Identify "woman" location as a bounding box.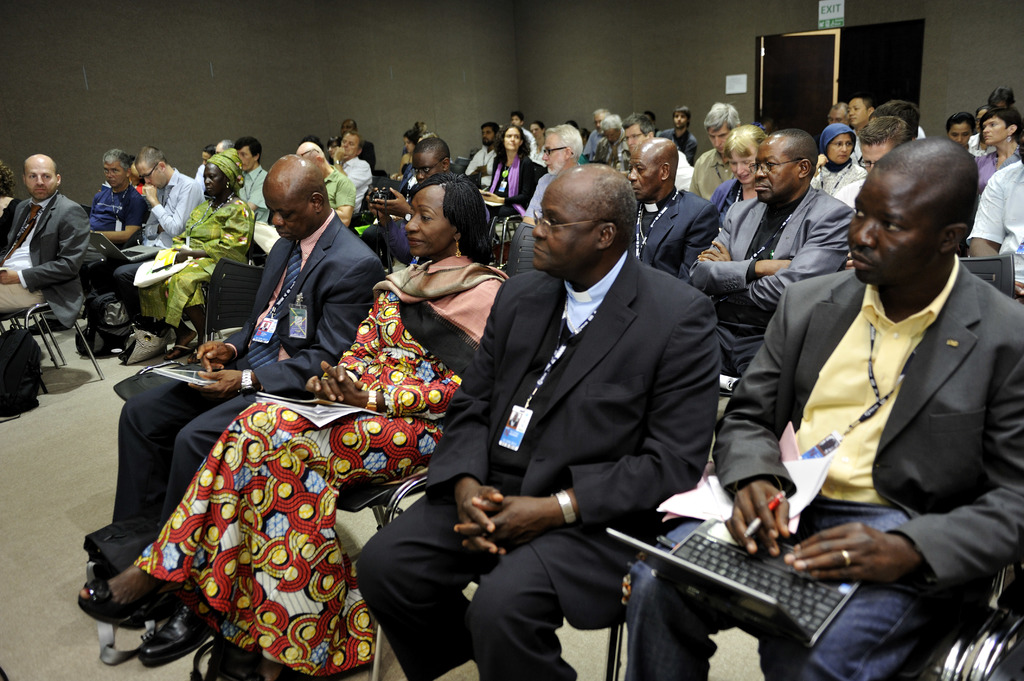
[488,125,538,239].
